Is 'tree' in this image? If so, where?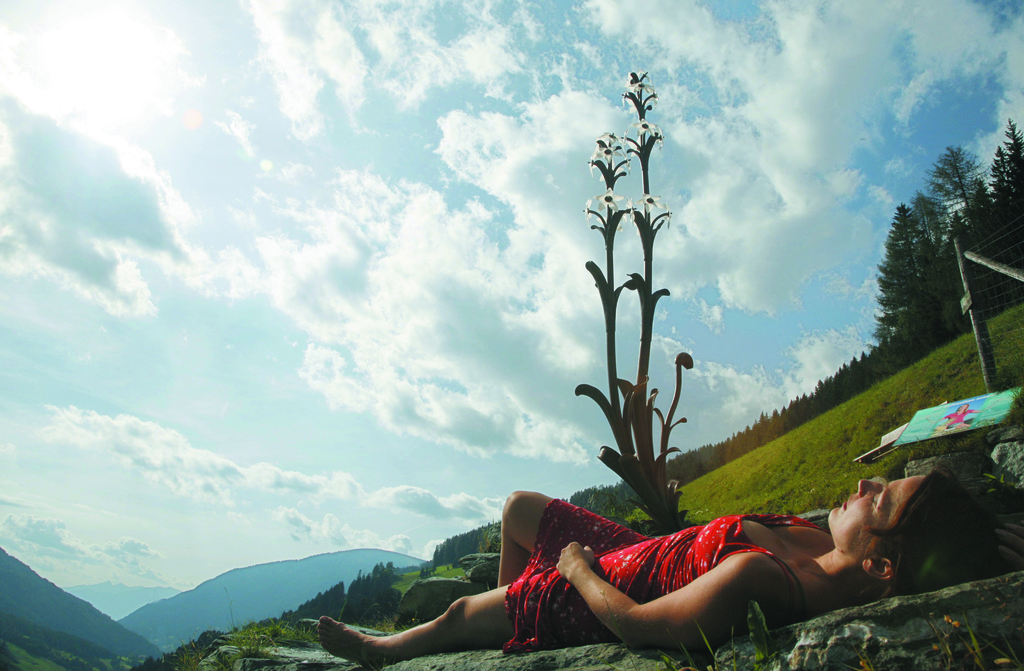
Yes, at (915,144,989,212).
